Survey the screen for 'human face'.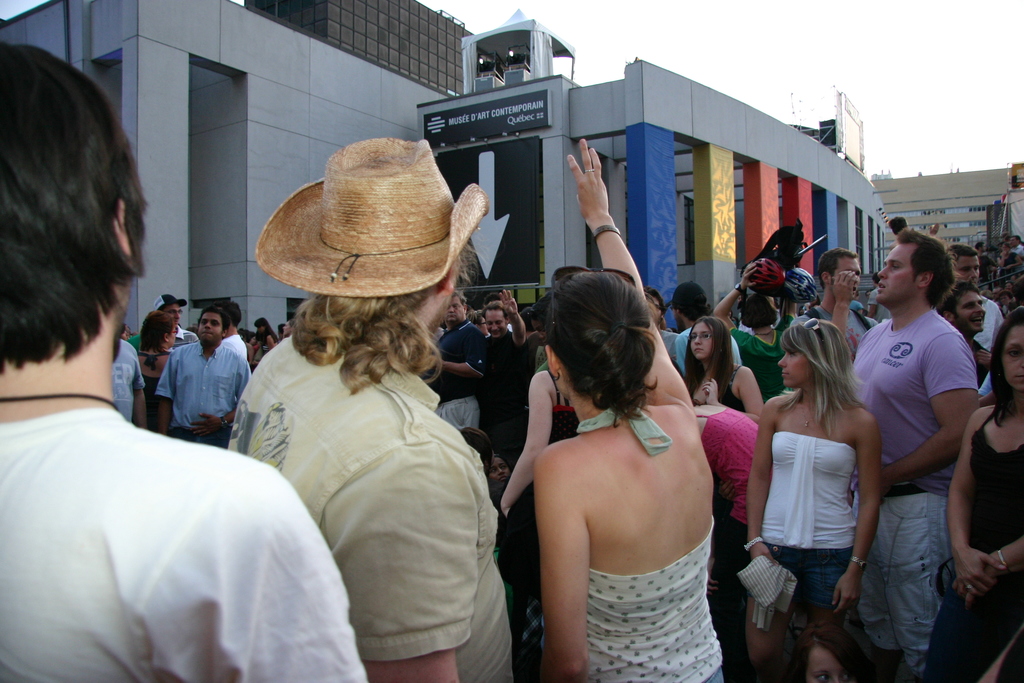
Survey found: x1=876 y1=246 x2=916 y2=304.
